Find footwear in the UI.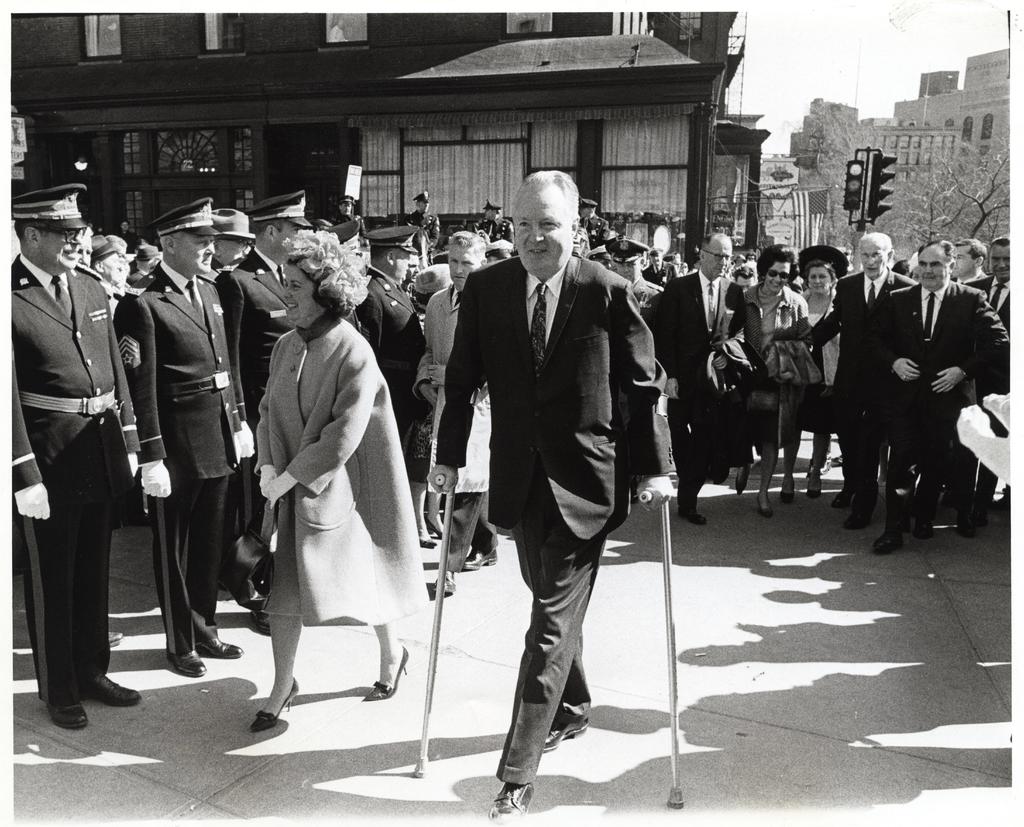
UI element at (x1=489, y1=780, x2=536, y2=823).
